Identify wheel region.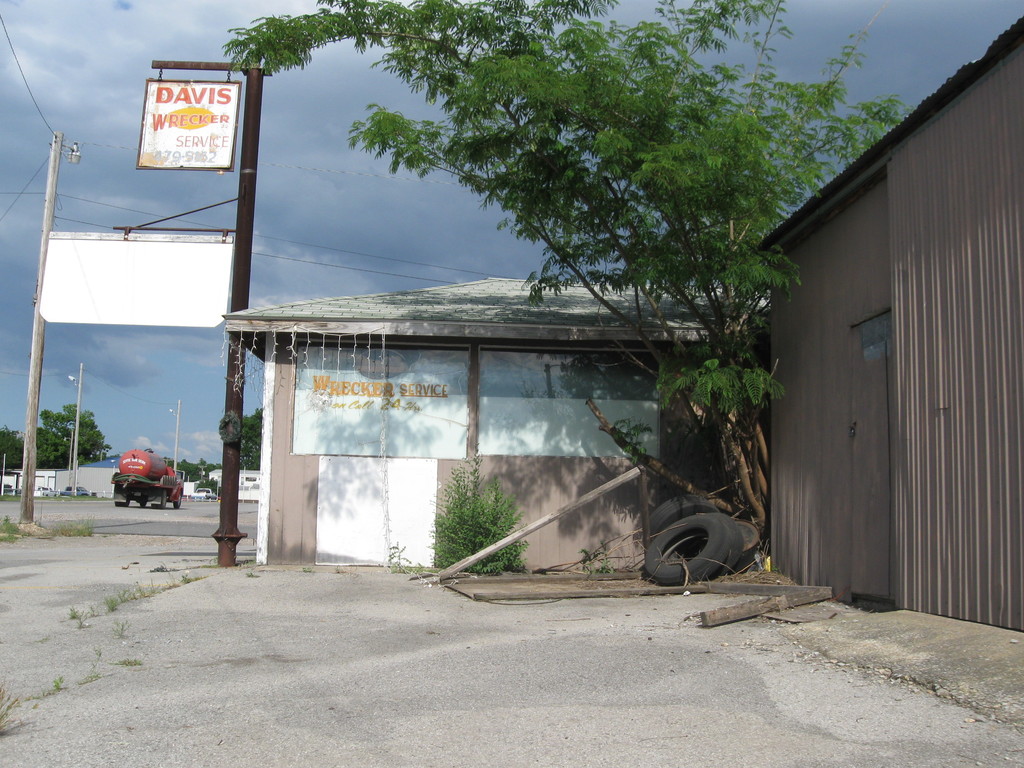
Region: <region>673, 516, 743, 577</region>.
